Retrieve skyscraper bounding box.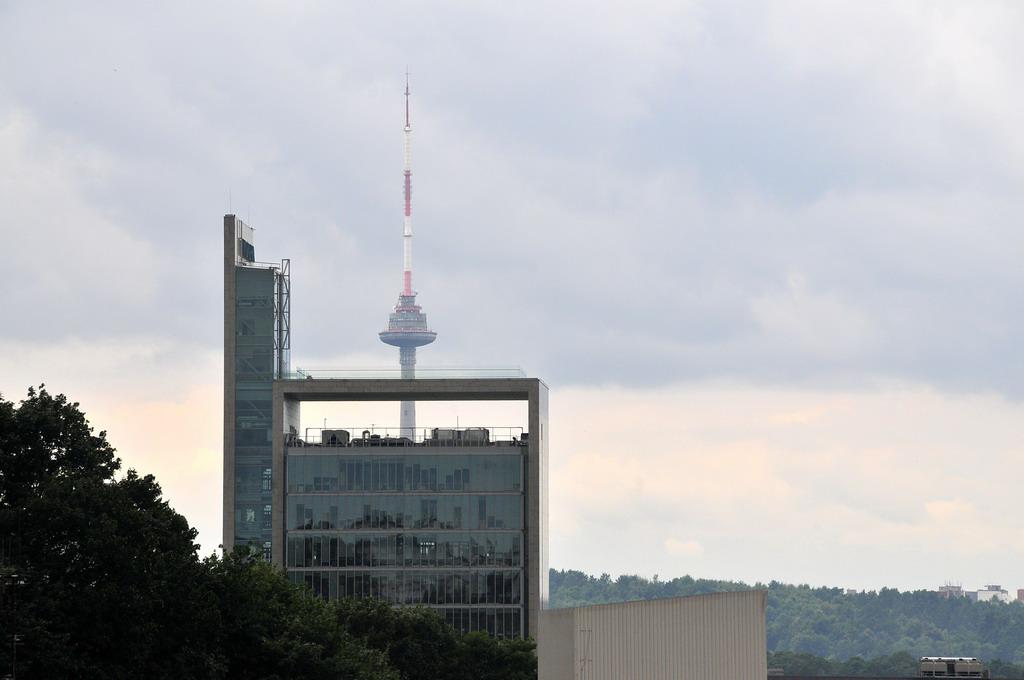
Bounding box: <region>237, 328, 554, 666</region>.
